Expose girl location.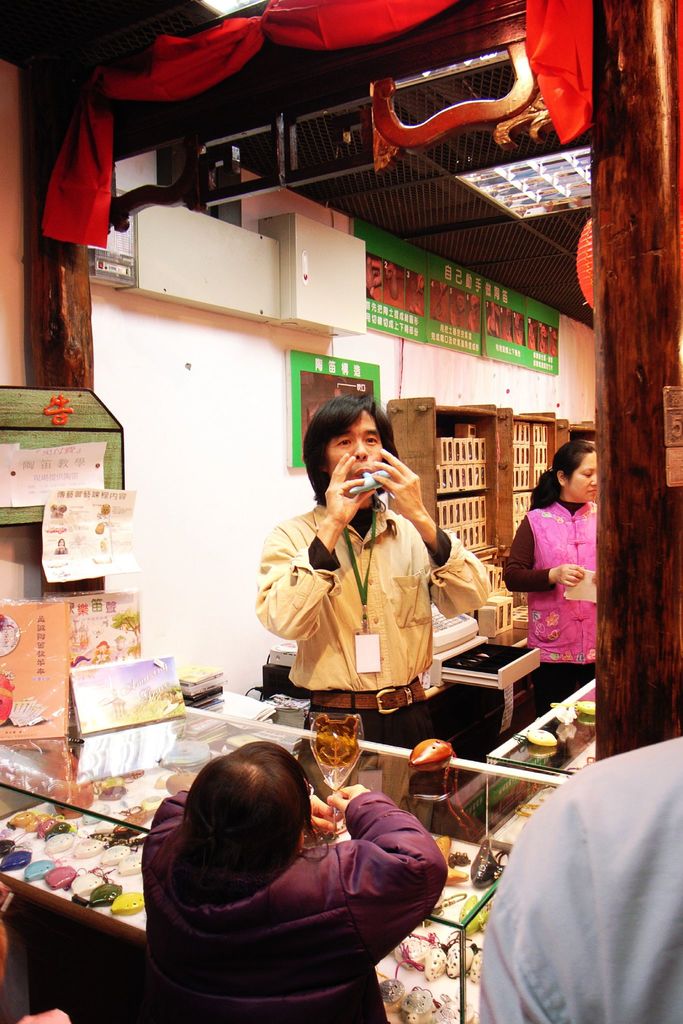
Exposed at bbox(498, 438, 598, 708).
